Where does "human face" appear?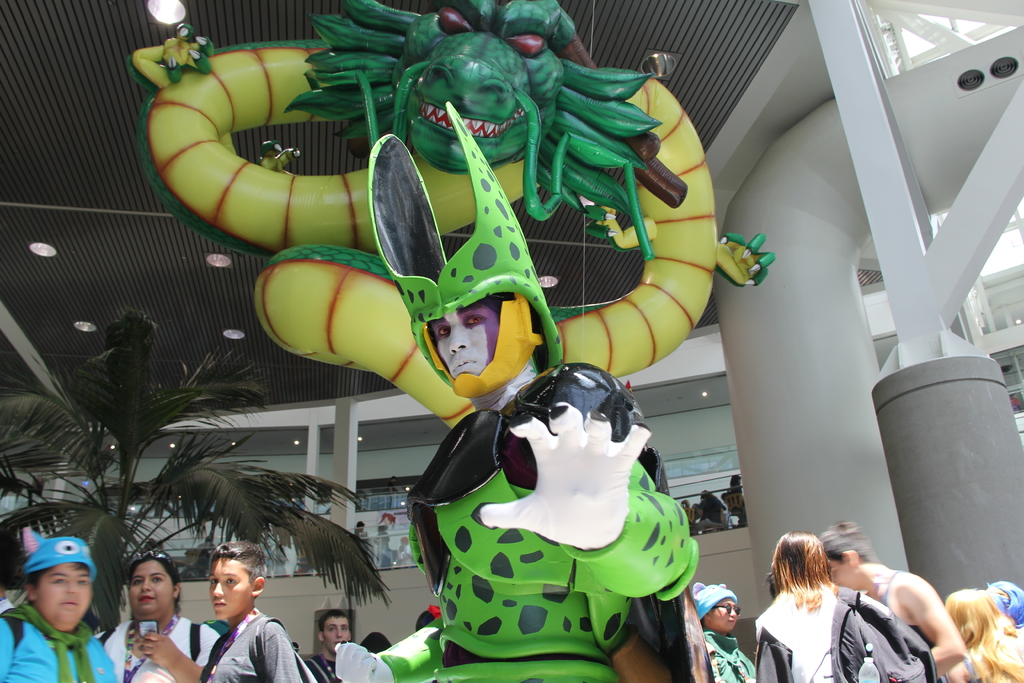
Appears at (428,302,500,374).
